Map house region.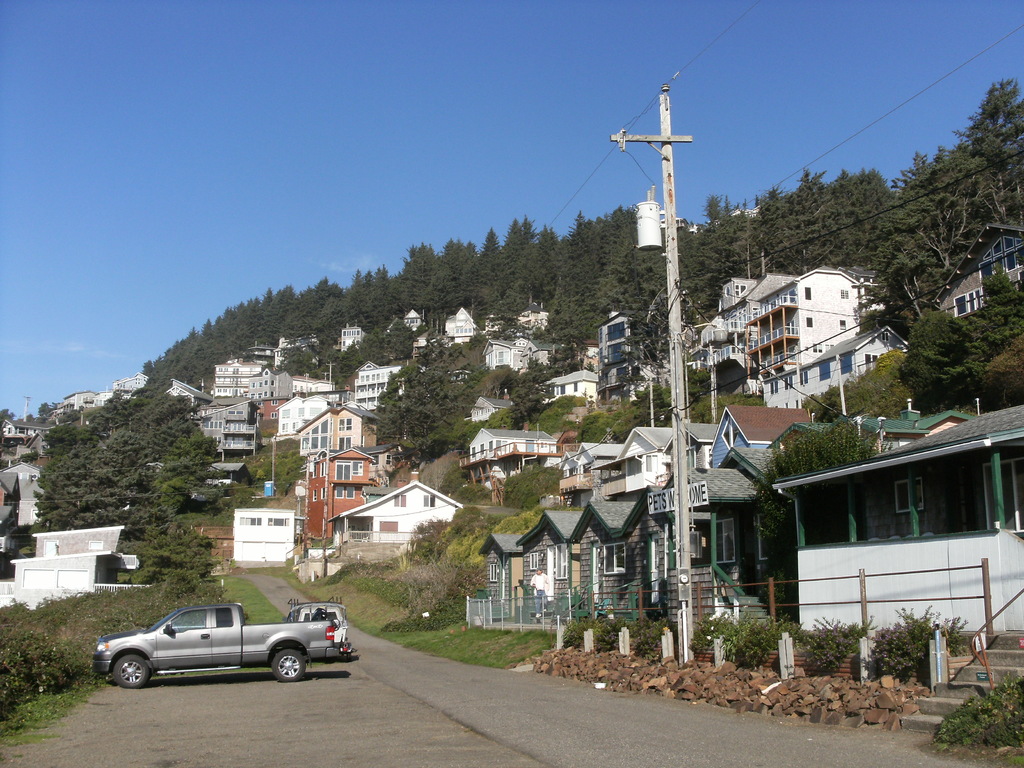
Mapped to [144,373,218,422].
